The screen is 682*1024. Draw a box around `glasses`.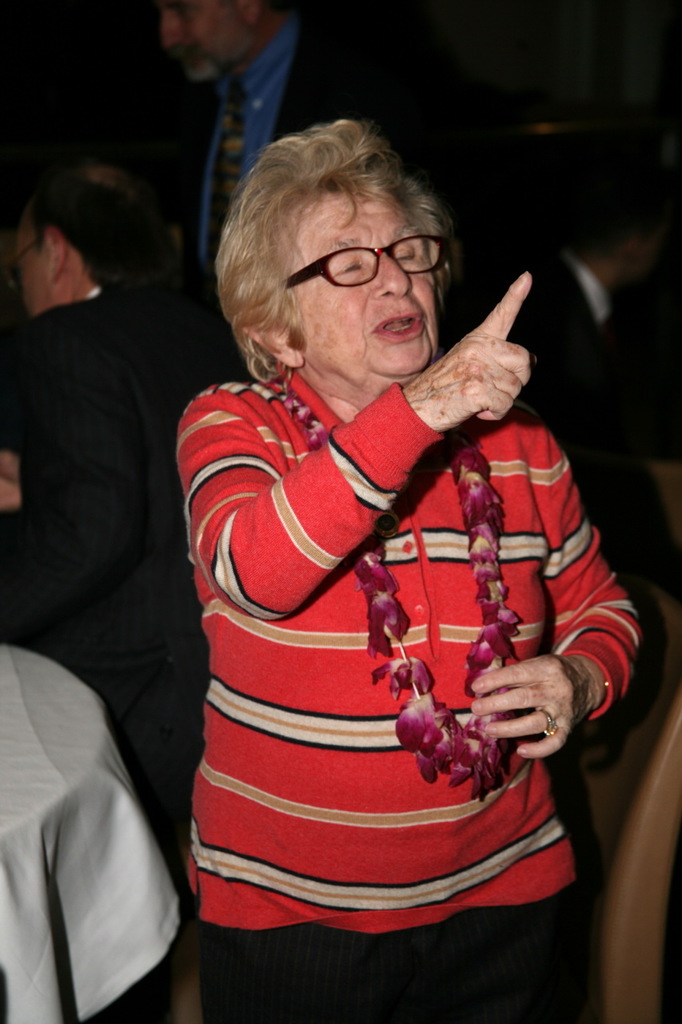
270:230:451:290.
